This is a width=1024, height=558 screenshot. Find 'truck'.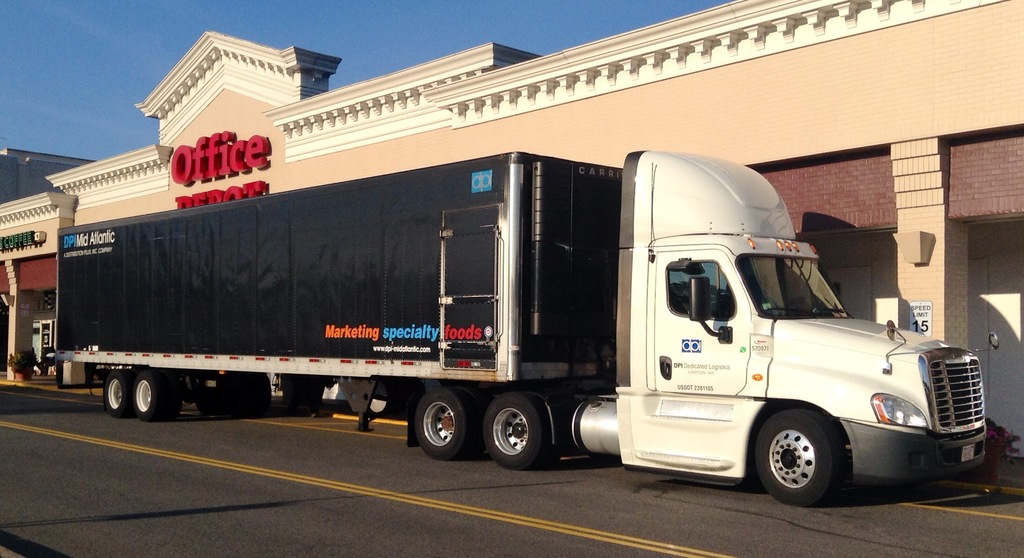
Bounding box: (17, 136, 1017, 478).
